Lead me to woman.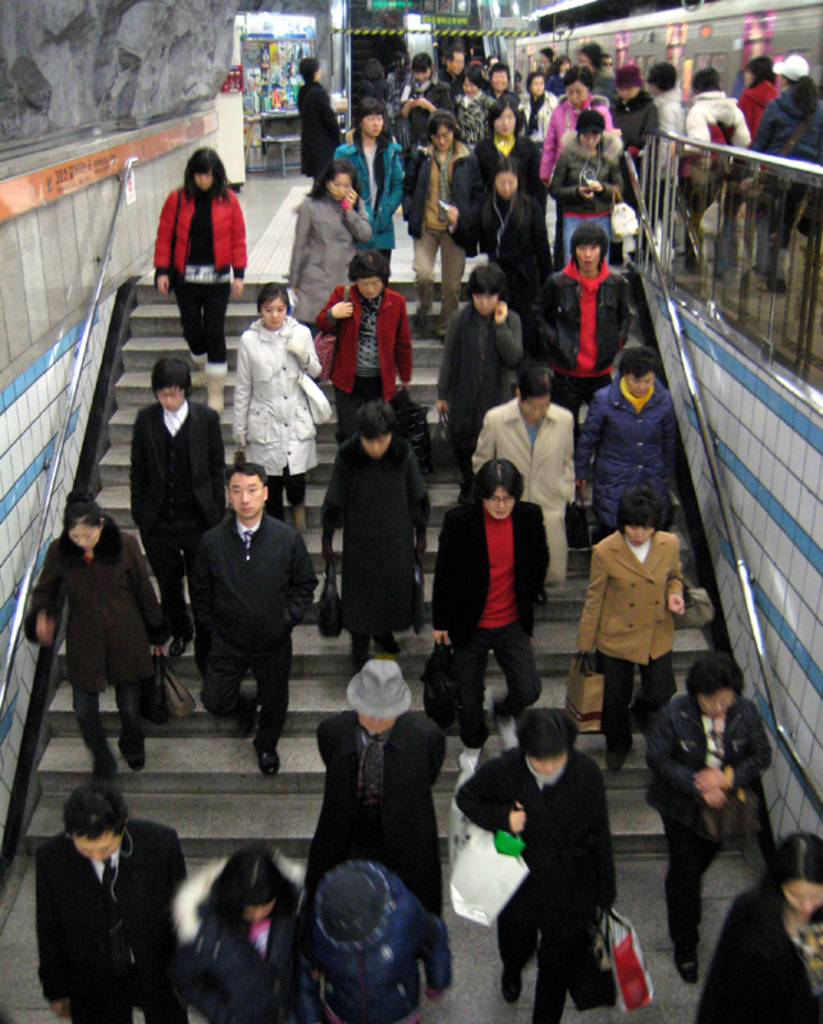
Lead to {"x1": 230, "y1": 282, "x2": 325, "y2": 530}.
